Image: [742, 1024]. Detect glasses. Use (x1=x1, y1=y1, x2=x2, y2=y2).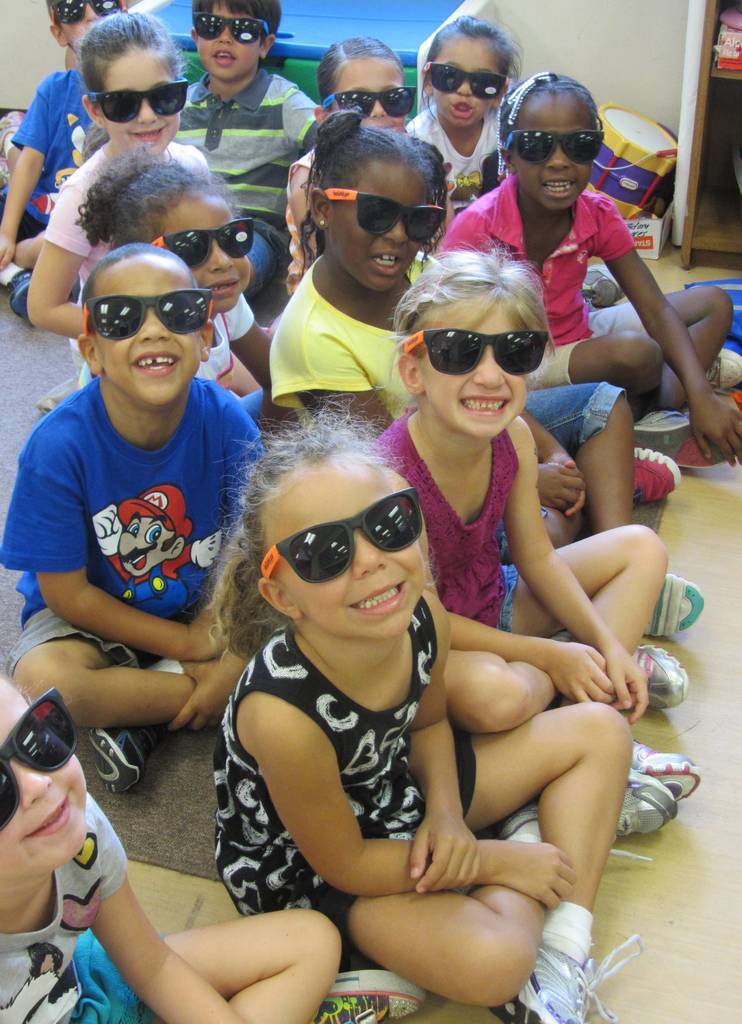
(x1=88, y1=76, x2=189, y2=123).
